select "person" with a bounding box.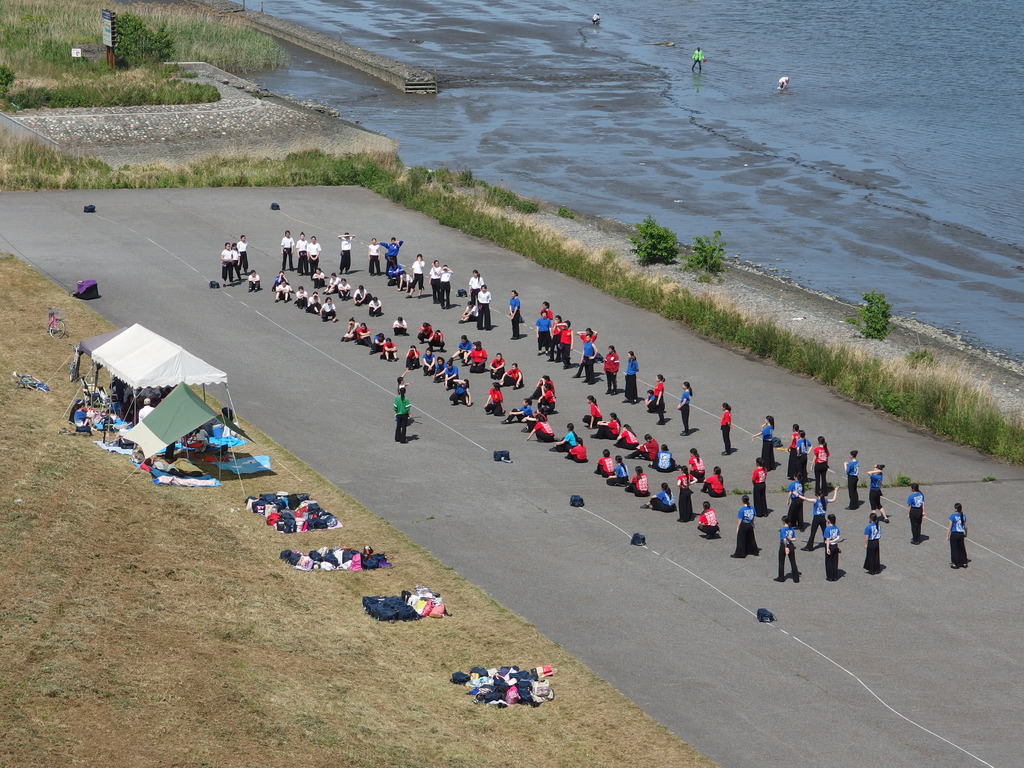
[628, 356, 634, 399].
